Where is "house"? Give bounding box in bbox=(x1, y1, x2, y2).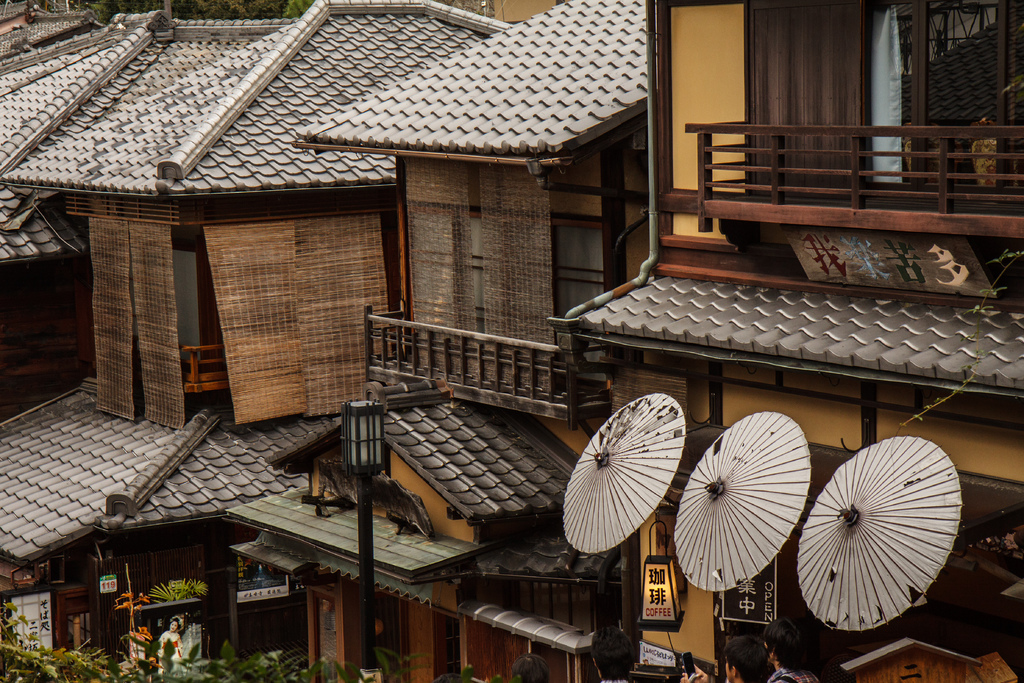
bbox=(0, 386, 330, 682).
